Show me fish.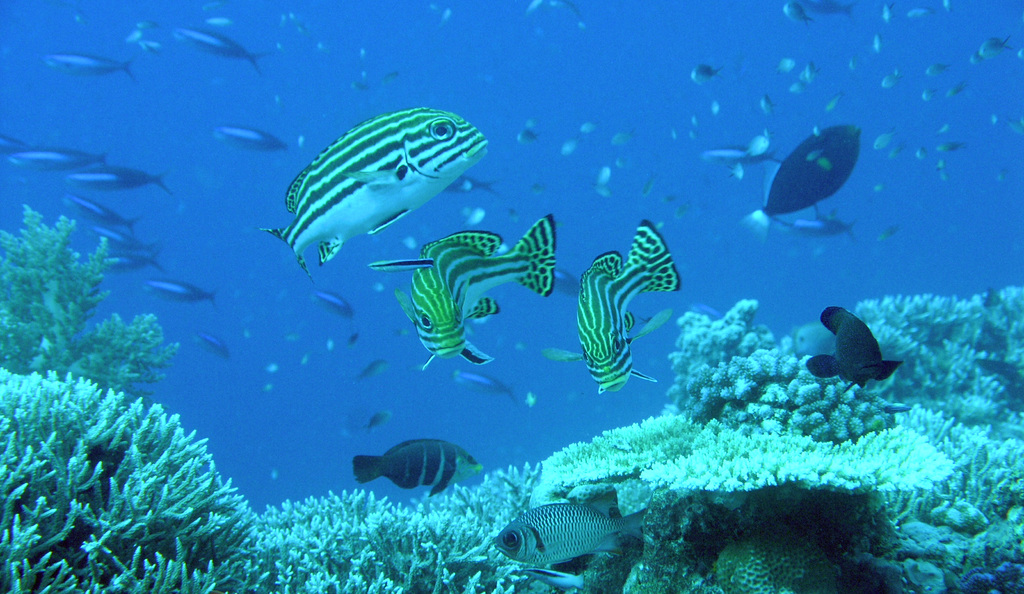
fish is here: BBox(545, 220, 682, 393).
